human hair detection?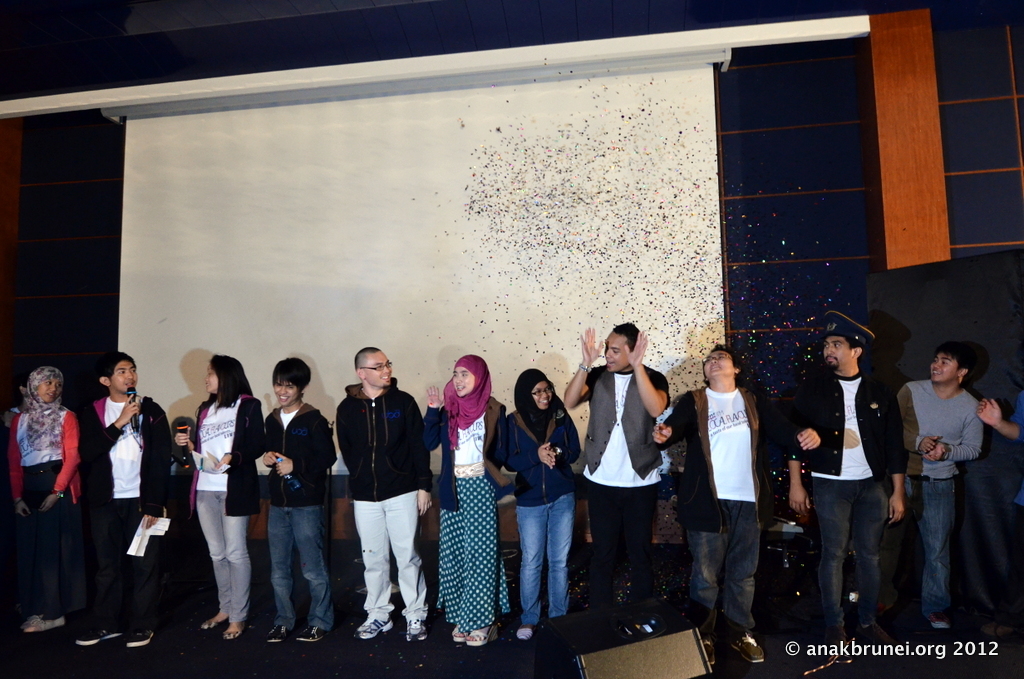
{"x1": 938, "y1": 340, "x2": 968, "y2": 375}
